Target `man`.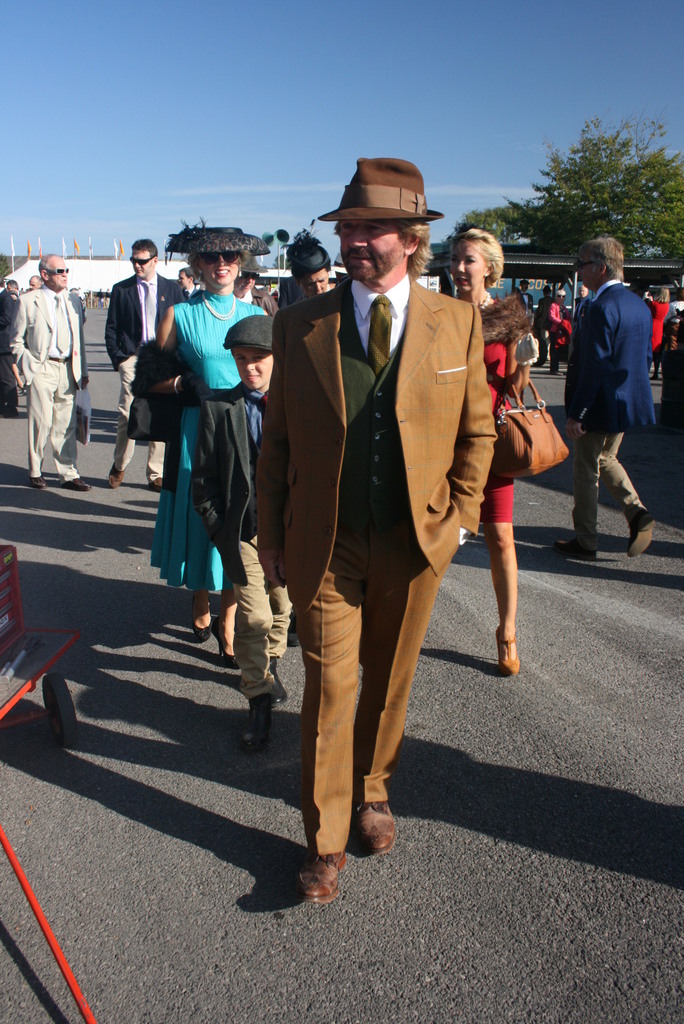
Target region: rect(566, 232, 667, 540).
